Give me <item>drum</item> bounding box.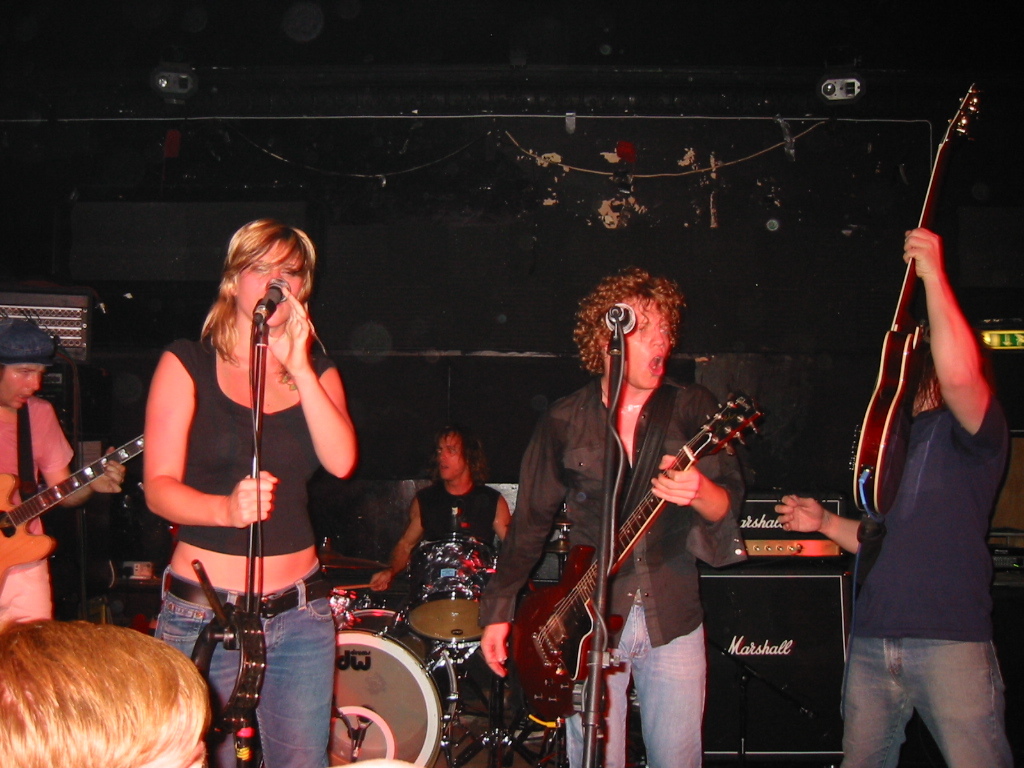
select_region(407, 535, 499, 641).
